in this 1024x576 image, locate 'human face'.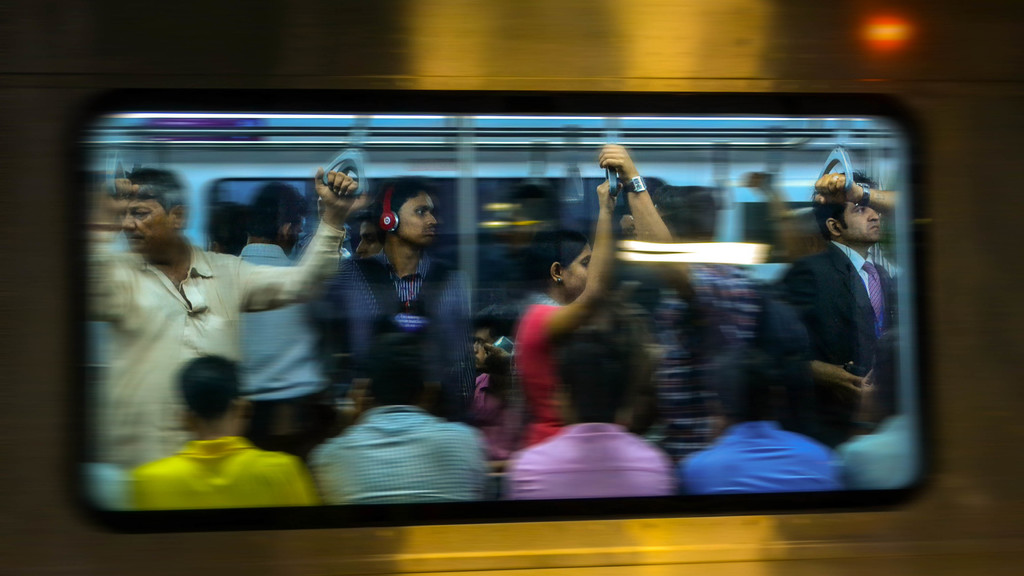
Bounding box: x1=562, y1=251, x2=594, y2=294.
